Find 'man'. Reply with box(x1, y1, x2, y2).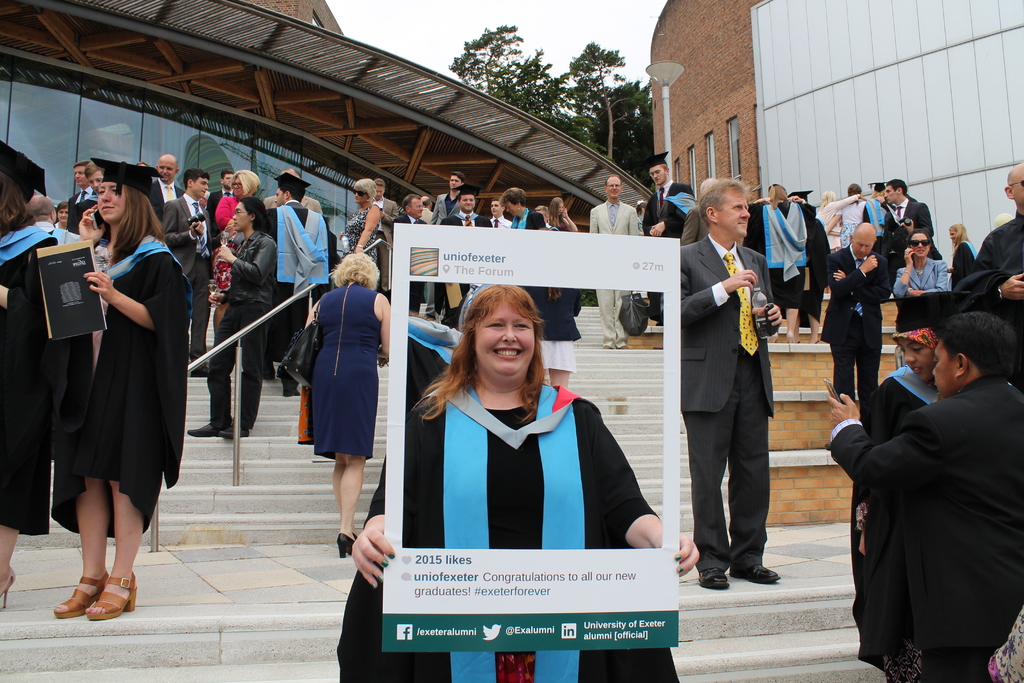
box(82, 163, 104, 195).
